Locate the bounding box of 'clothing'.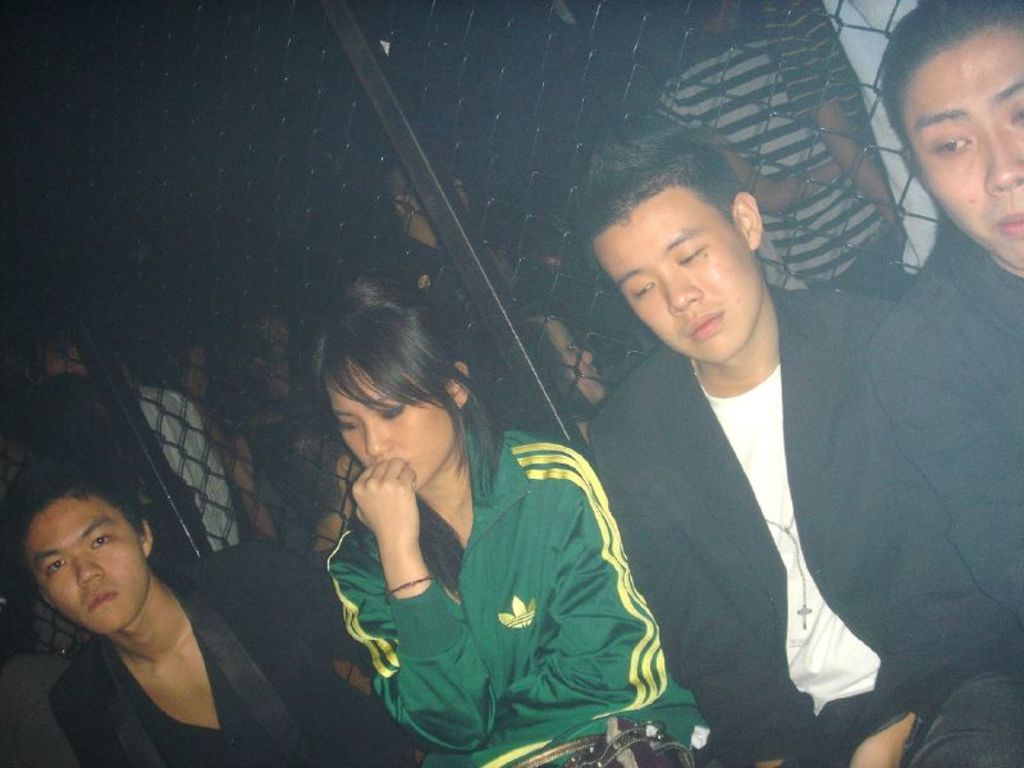
Bounding box: x1=588, y1=243, x2=1006, y2=767.
